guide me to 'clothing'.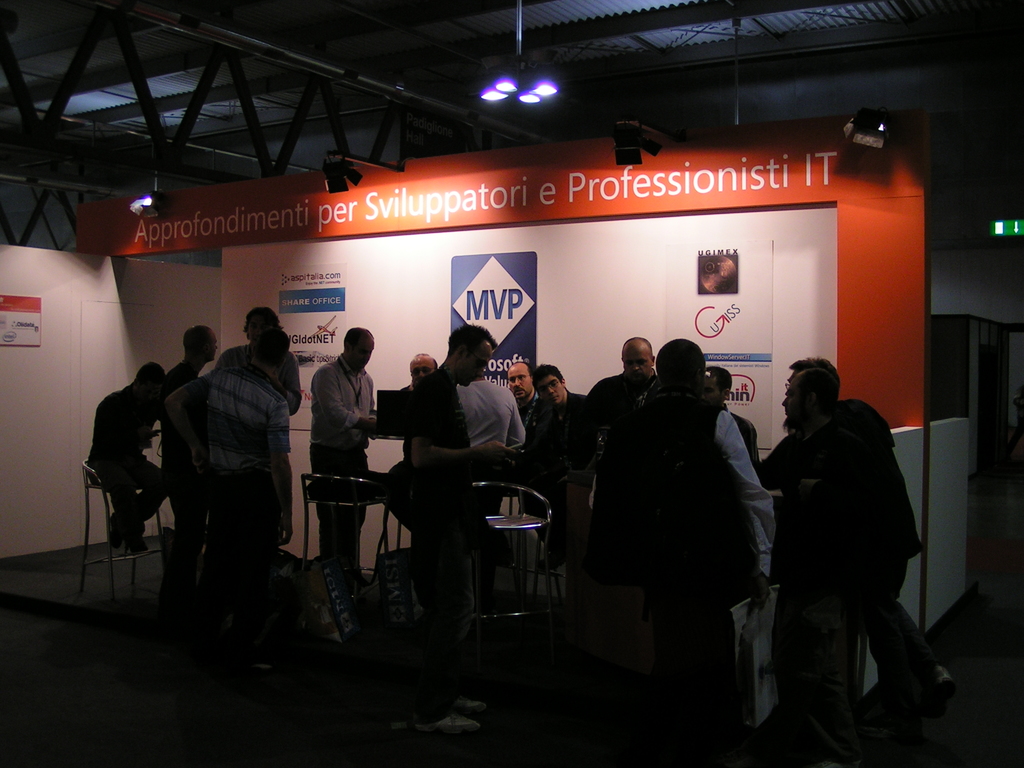
Guidance: select_region(454, 376, 525, 447).
